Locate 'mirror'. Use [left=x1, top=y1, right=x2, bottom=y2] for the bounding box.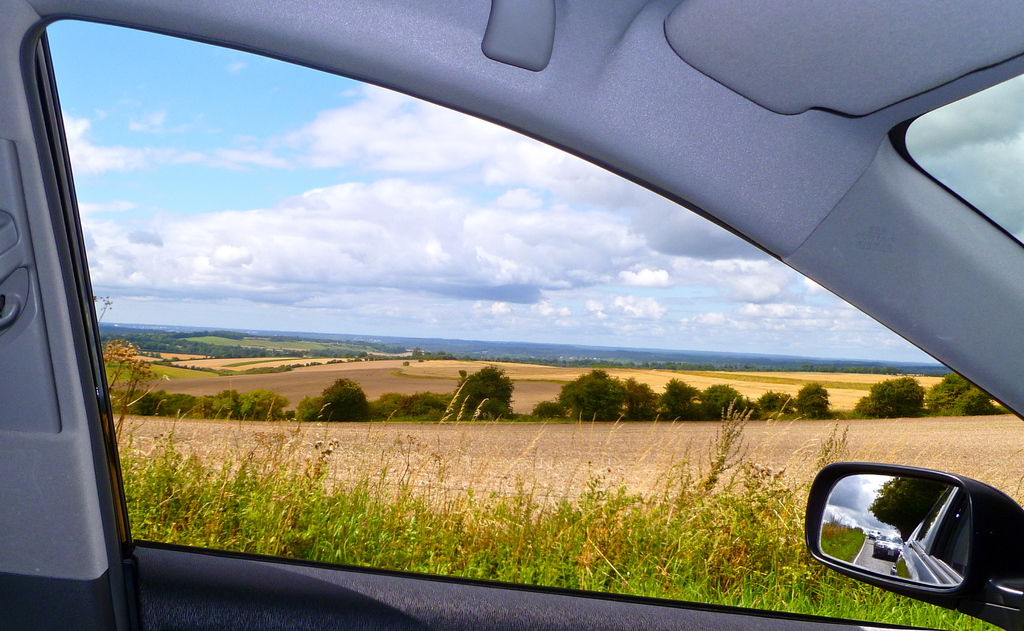
[left=819, top=469, right=972, bottom=590].
